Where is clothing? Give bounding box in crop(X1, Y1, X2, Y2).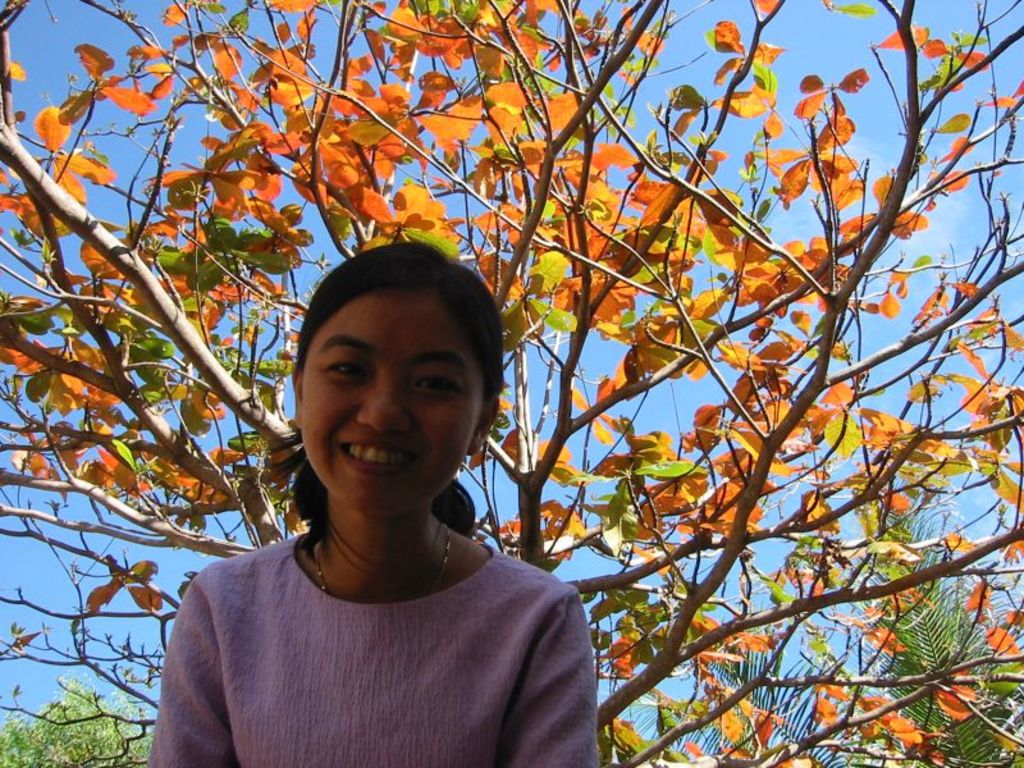
crop(145, 531, 599, 767).
